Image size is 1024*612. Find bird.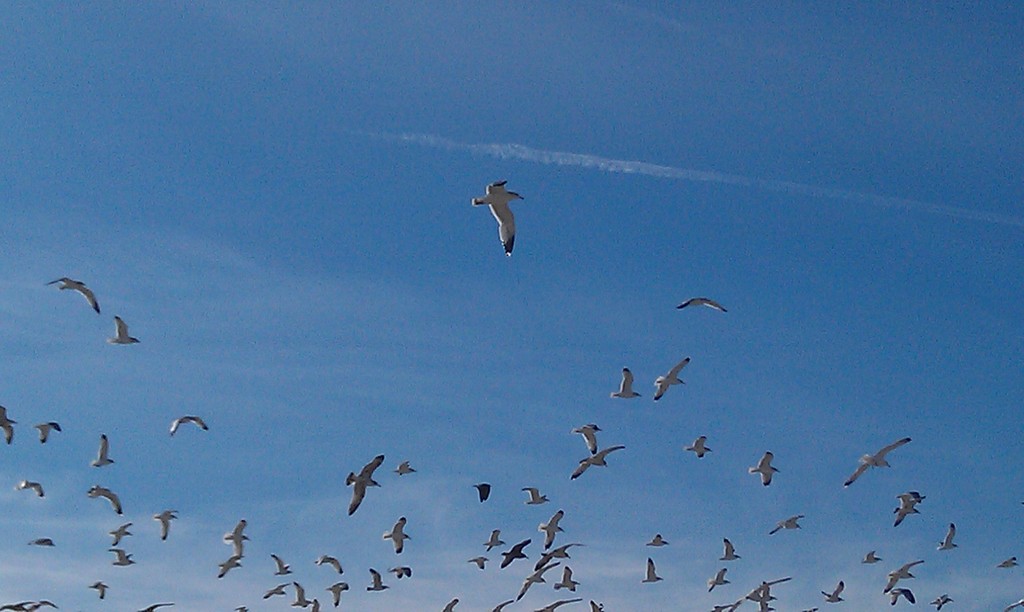
[left=0, top=599, right=35, bottom=611].
